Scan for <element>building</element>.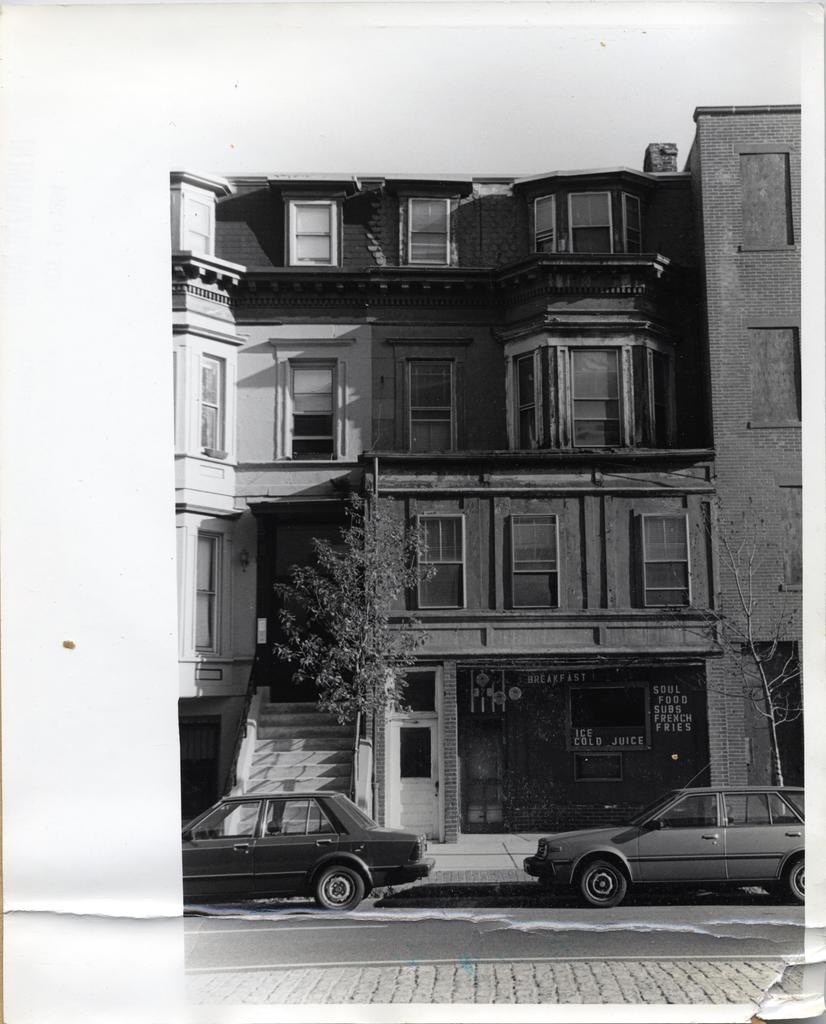
Scan result: left=152, top=147, right=718, bottom=837.
